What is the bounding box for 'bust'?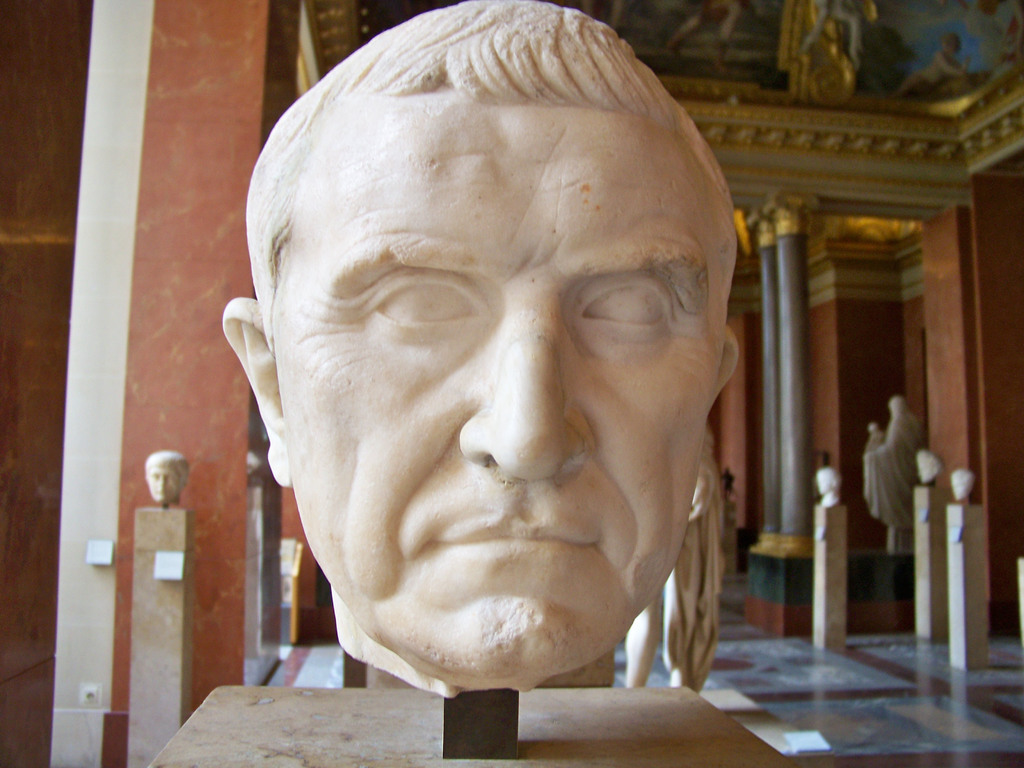
[221,0,739,701].
